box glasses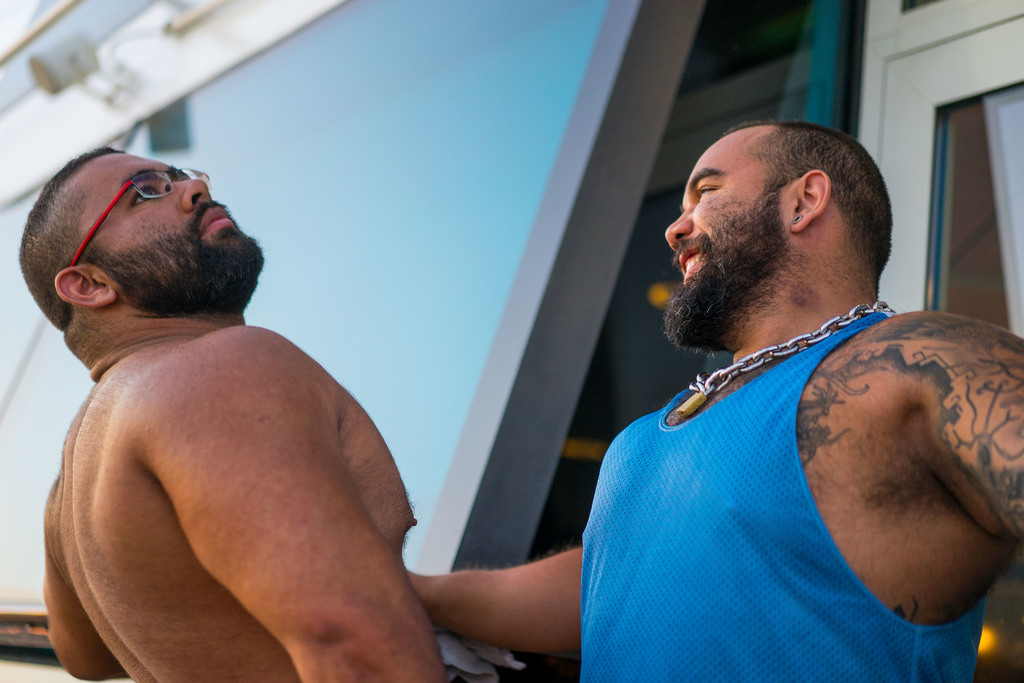
l=70, t=165, r=211, b=268
